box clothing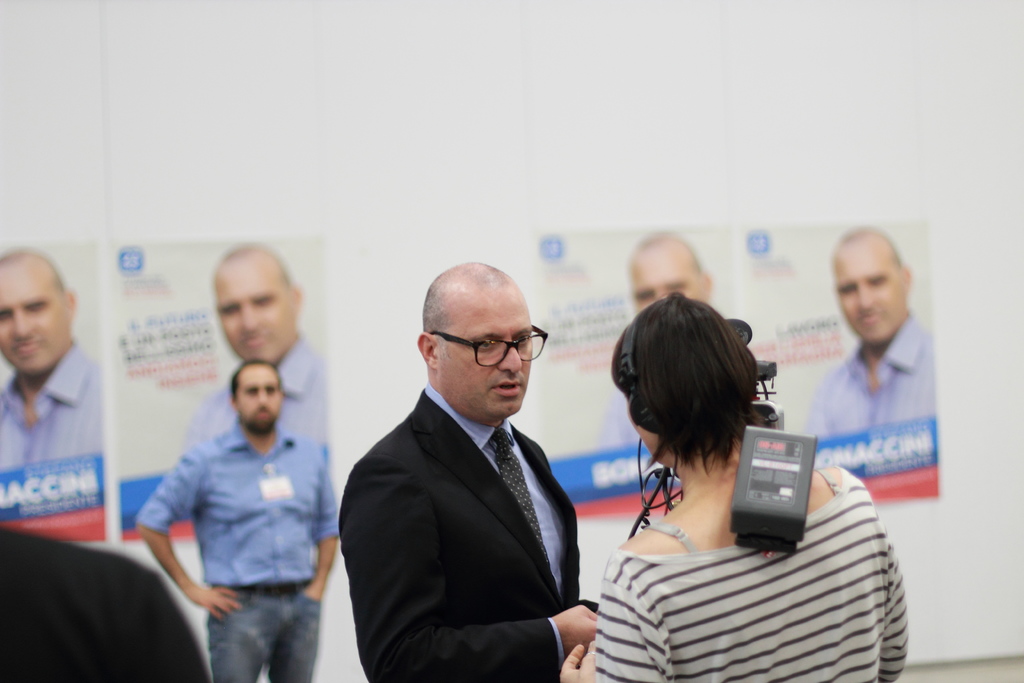
bbox(136, 419, 340, 682)
